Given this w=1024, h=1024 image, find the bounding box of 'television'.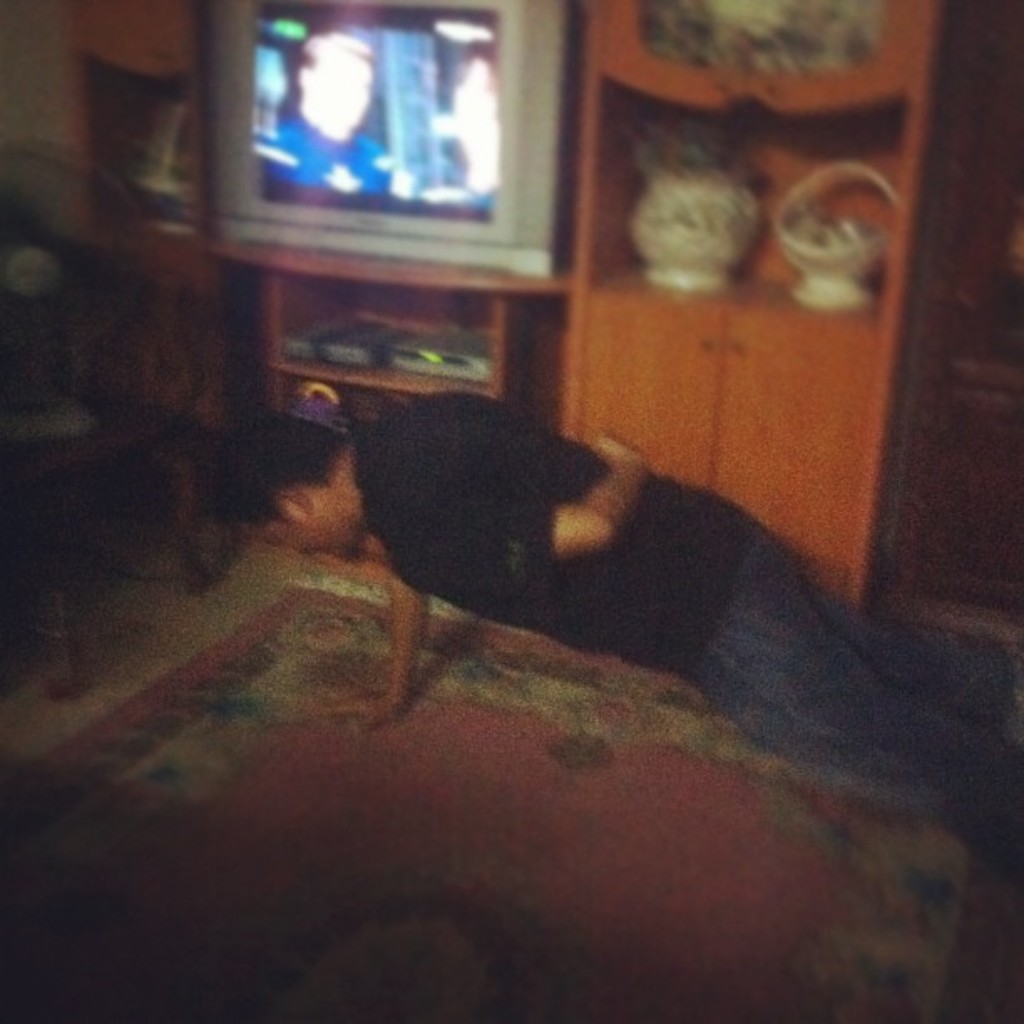
rect(209, 0, 569, 274).
